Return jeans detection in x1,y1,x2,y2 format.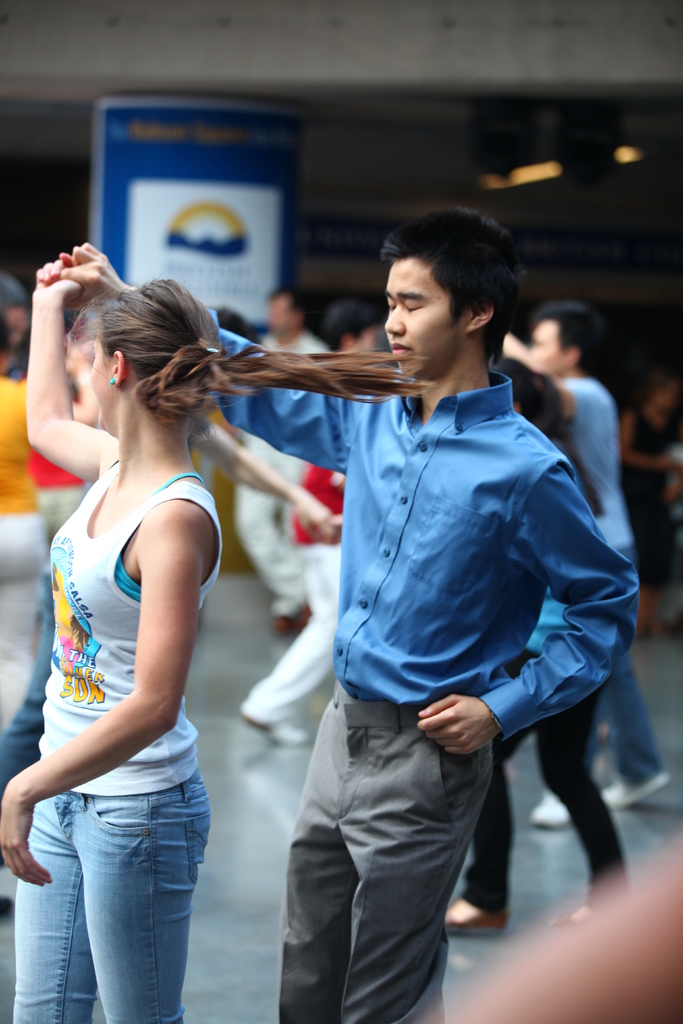
0,566,50,791.
